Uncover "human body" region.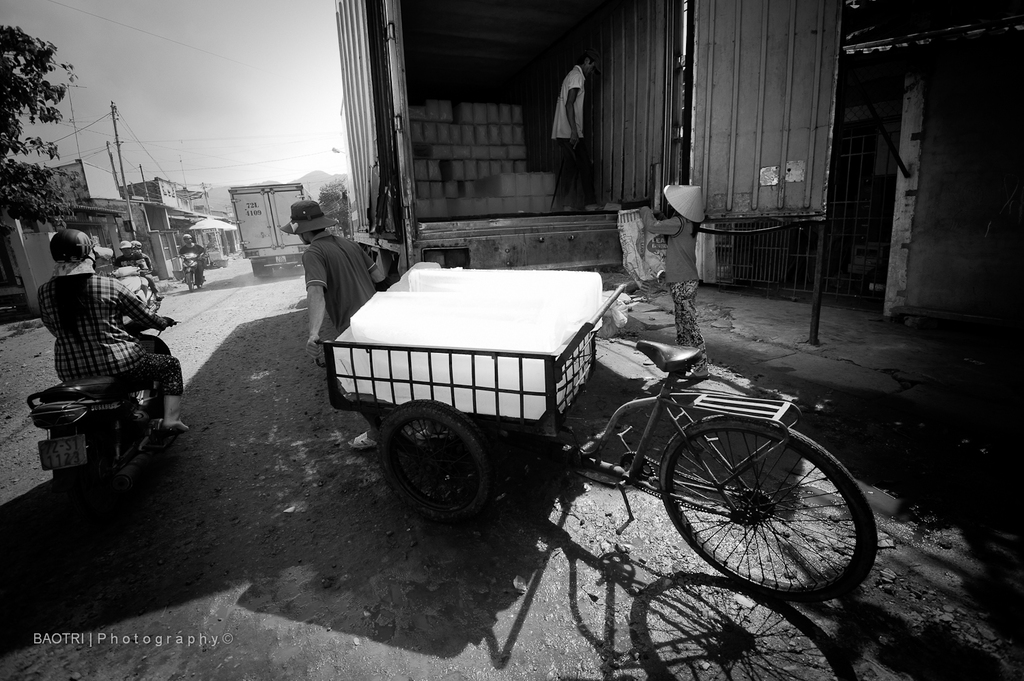
Uncovered: bbox(39, 233, 194, 431).
